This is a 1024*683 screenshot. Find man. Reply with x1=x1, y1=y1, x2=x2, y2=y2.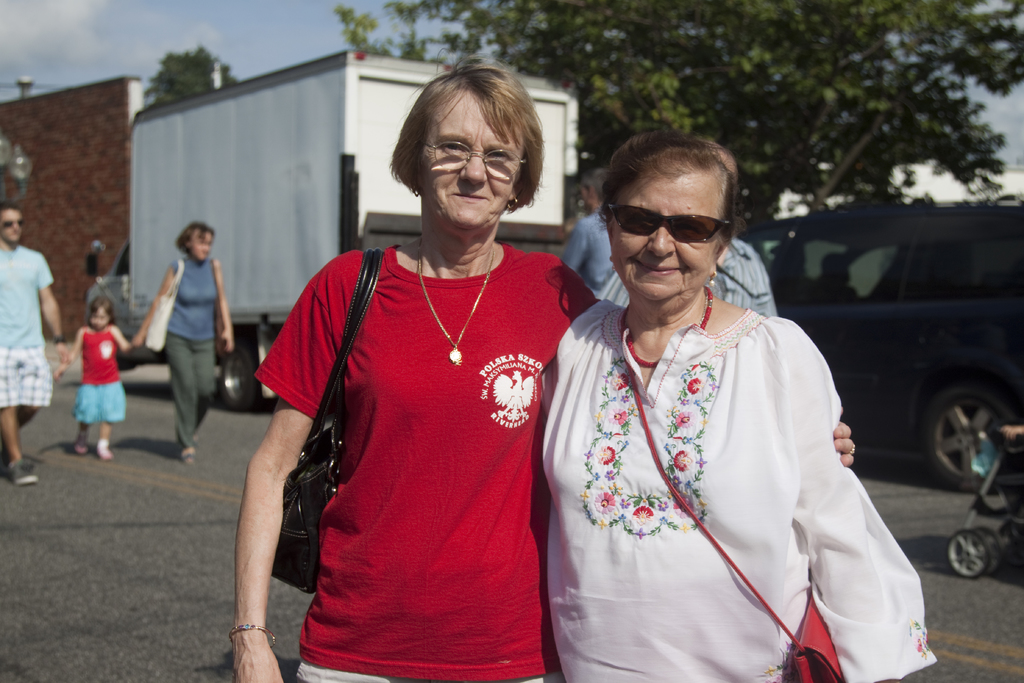
x1=563, y1=168, x2=610, y2=292.
